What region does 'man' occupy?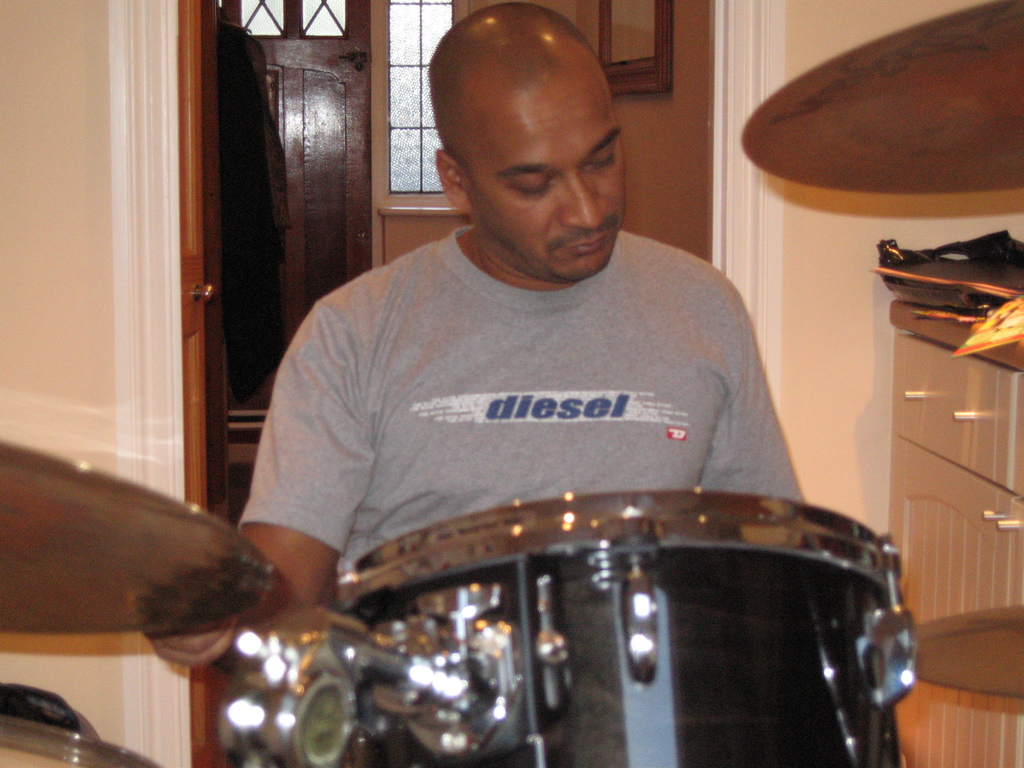
x1=237, y1=4, x2=812, y2=612.
